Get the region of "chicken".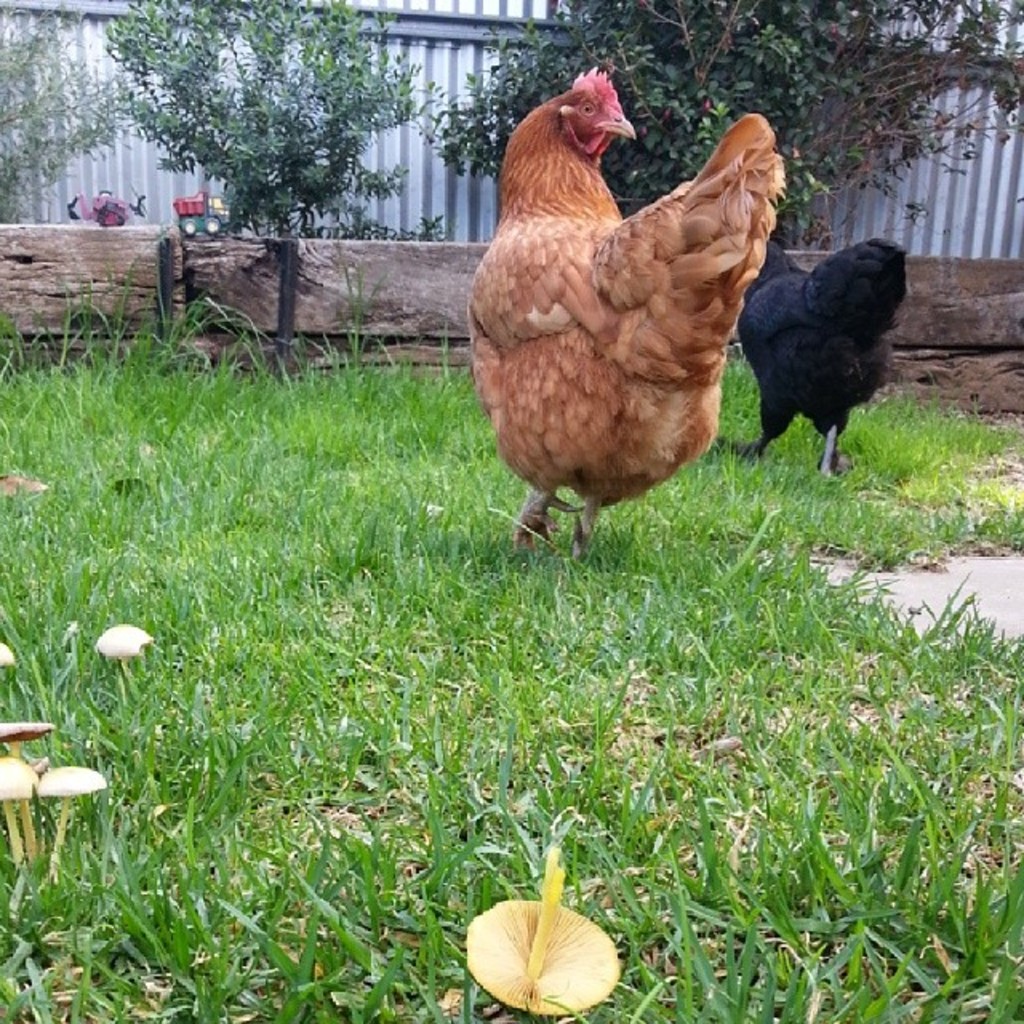
(456,59,782,544).
